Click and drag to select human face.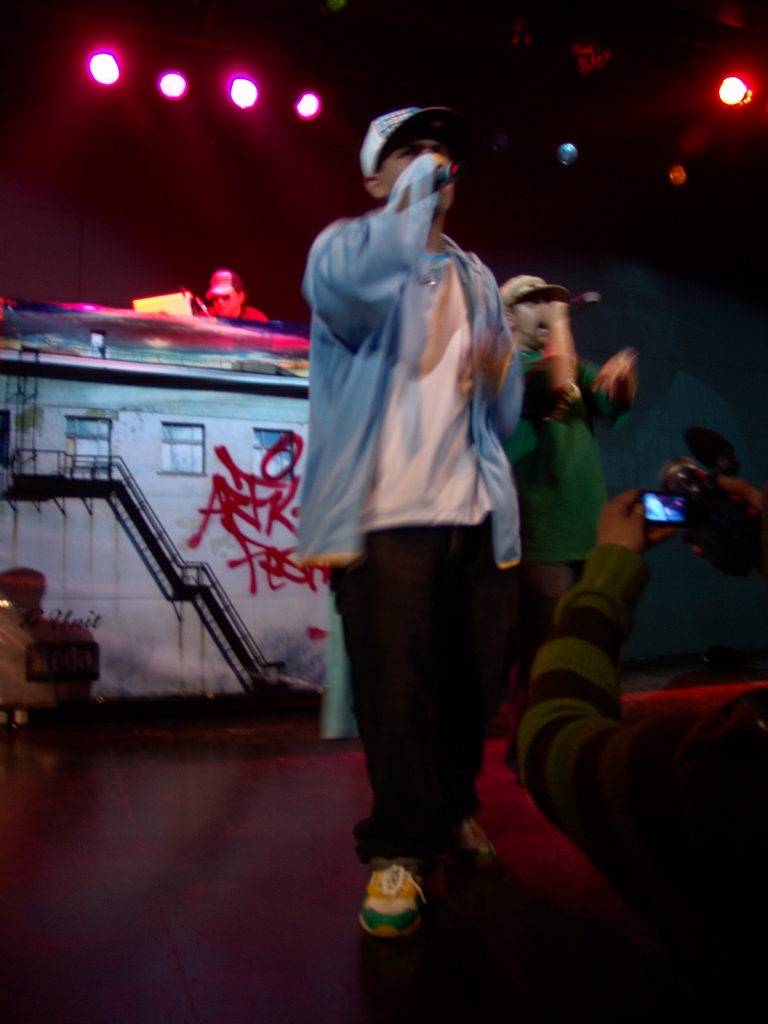
Selection: bbox(511, 295, 552, 342).
